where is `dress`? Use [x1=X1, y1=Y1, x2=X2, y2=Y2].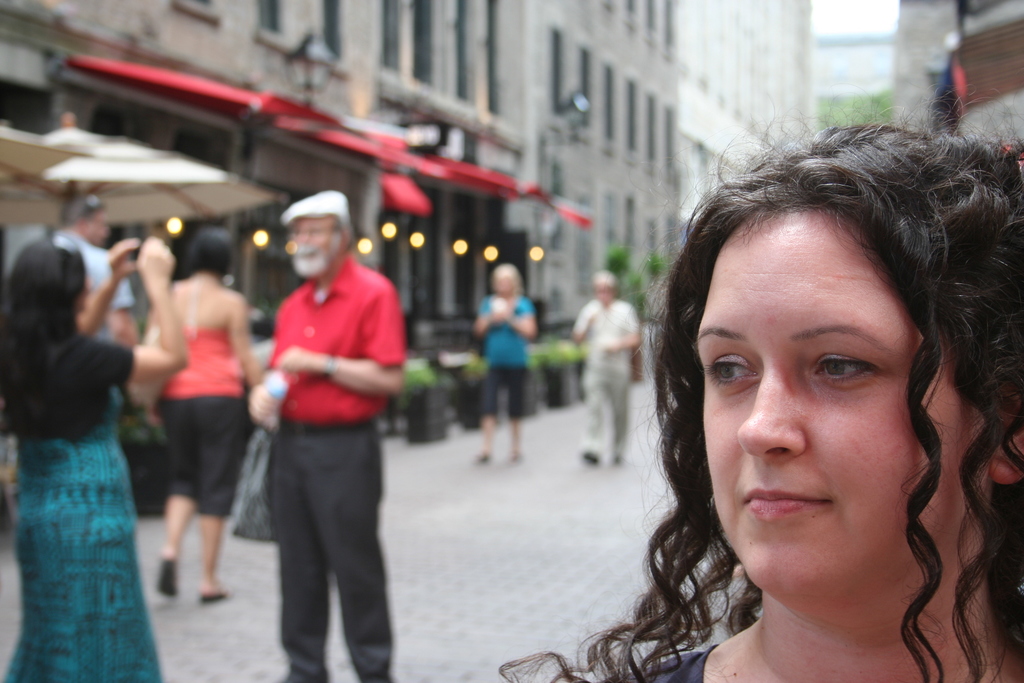
[x1=0, y1=321, x2=163, y2=682].
